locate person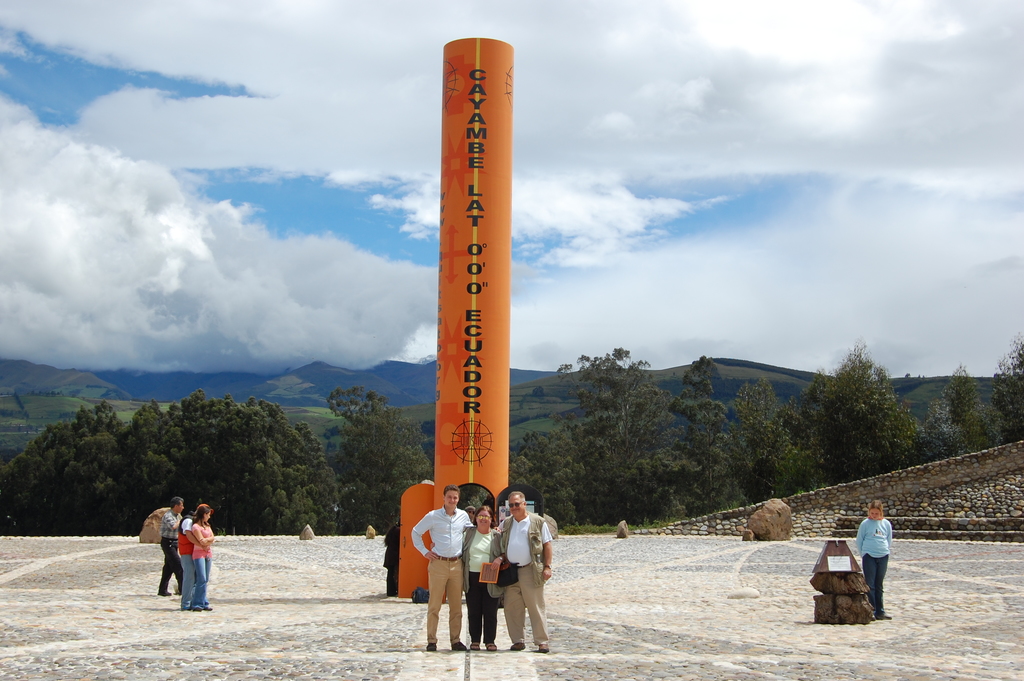
179 504 213 612
